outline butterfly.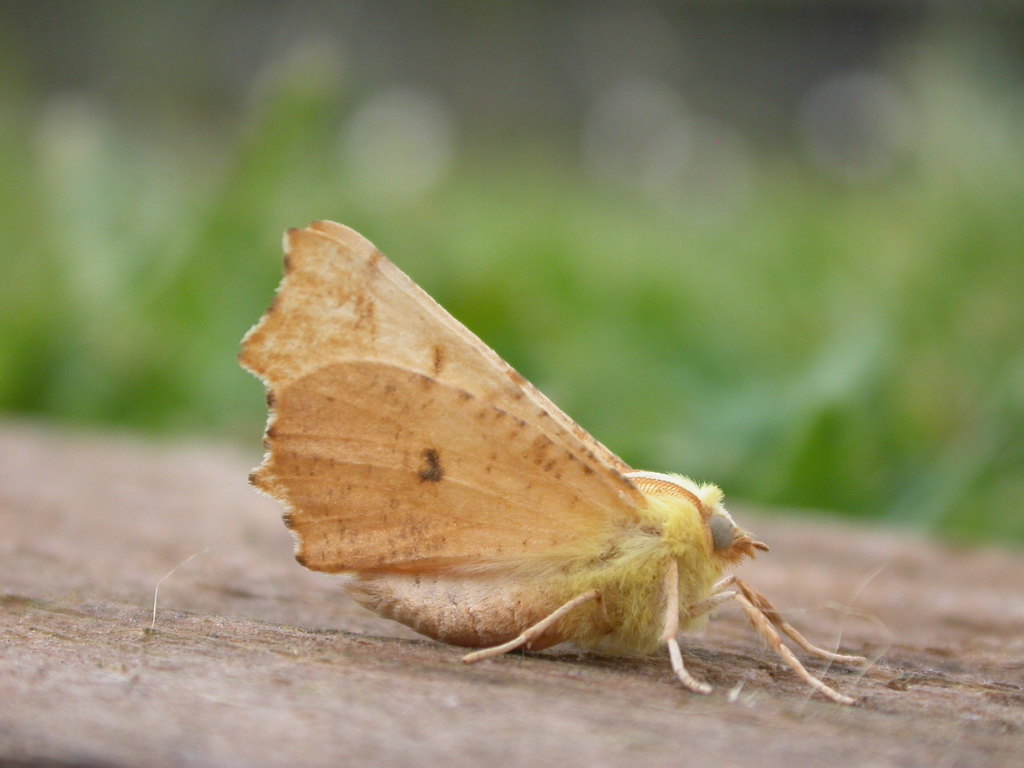
Outline: crop(304, 348, 829, 711).
